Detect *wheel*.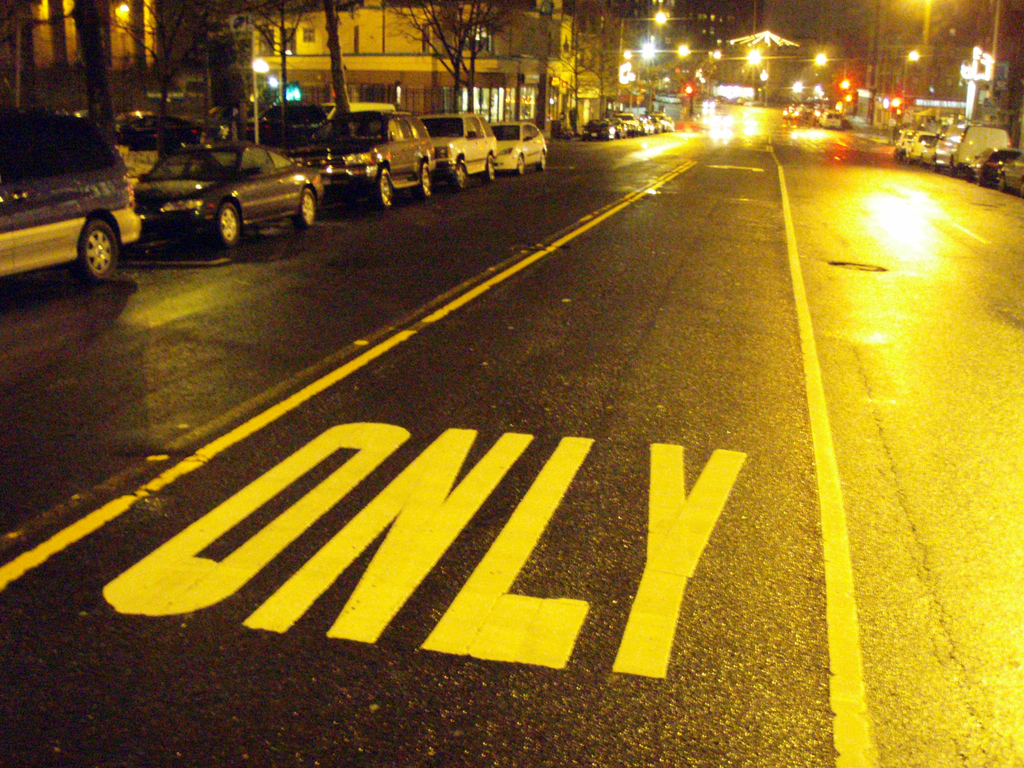
Detected at [left=376, top=172, right=397, bottom=205].
